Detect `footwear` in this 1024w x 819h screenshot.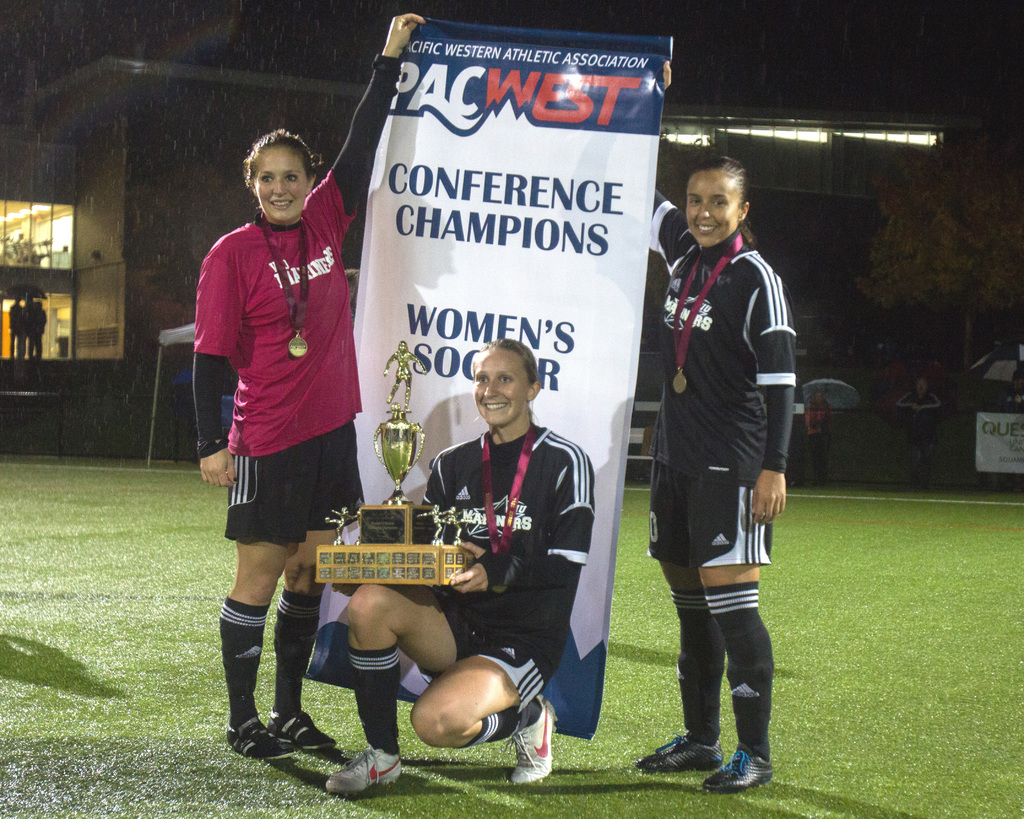
Detection: BBox(510, 692, 557, 786).
